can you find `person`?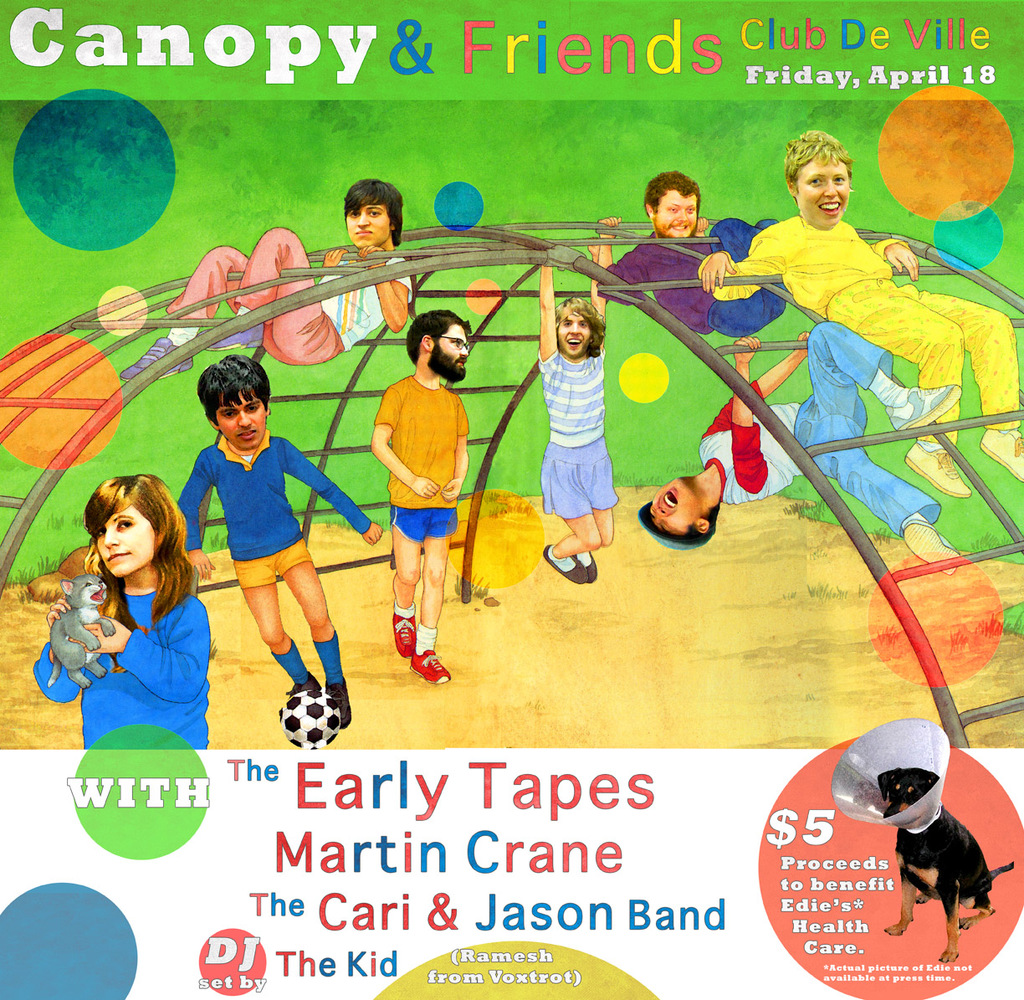
Yes, bounding box: x1=628, y1=335, x2=967, y2=582.
